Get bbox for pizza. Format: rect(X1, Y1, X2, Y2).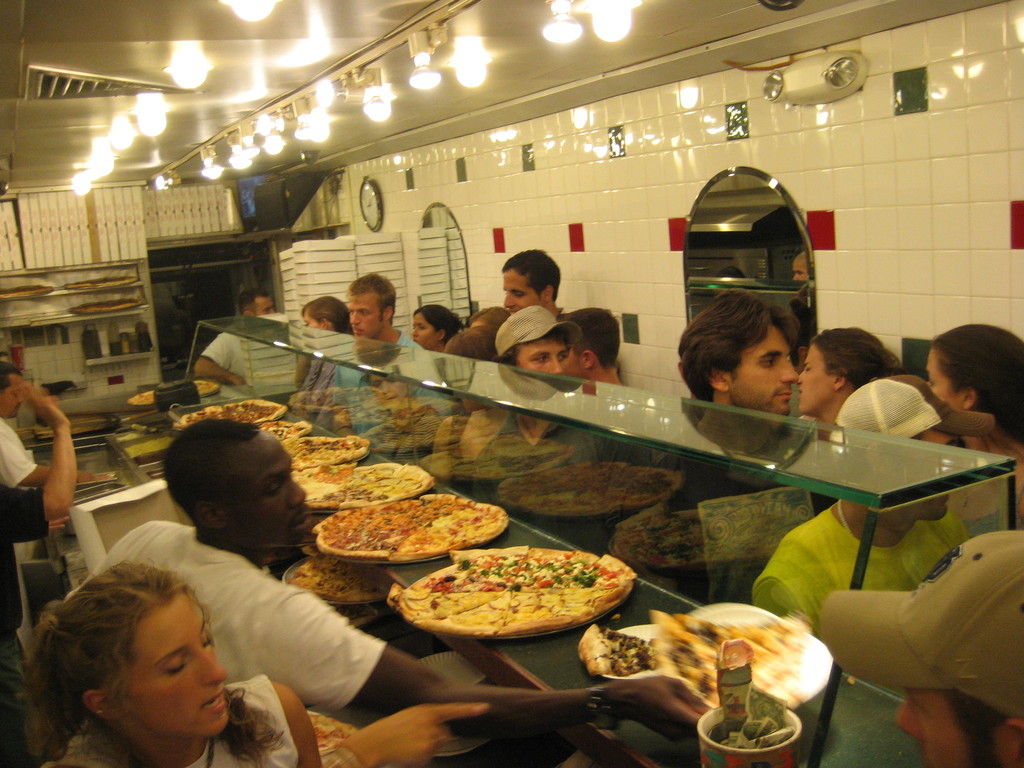
rect(315, 491, 506, 563).
